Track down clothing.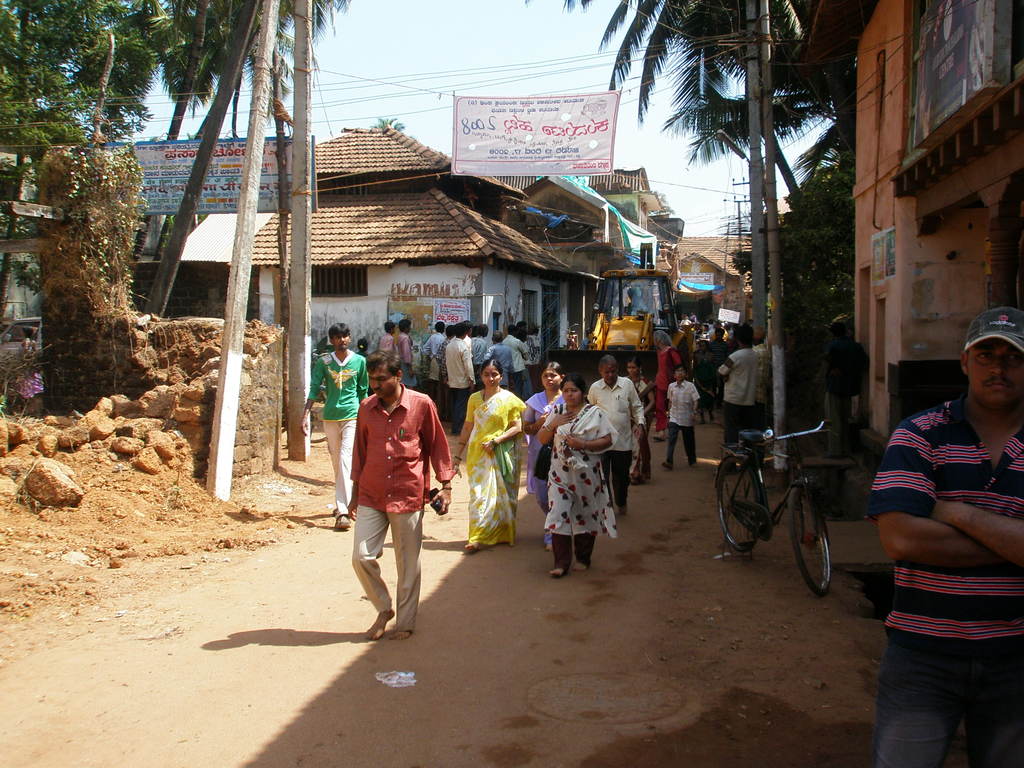
Tracked to [351,384,452,631].
